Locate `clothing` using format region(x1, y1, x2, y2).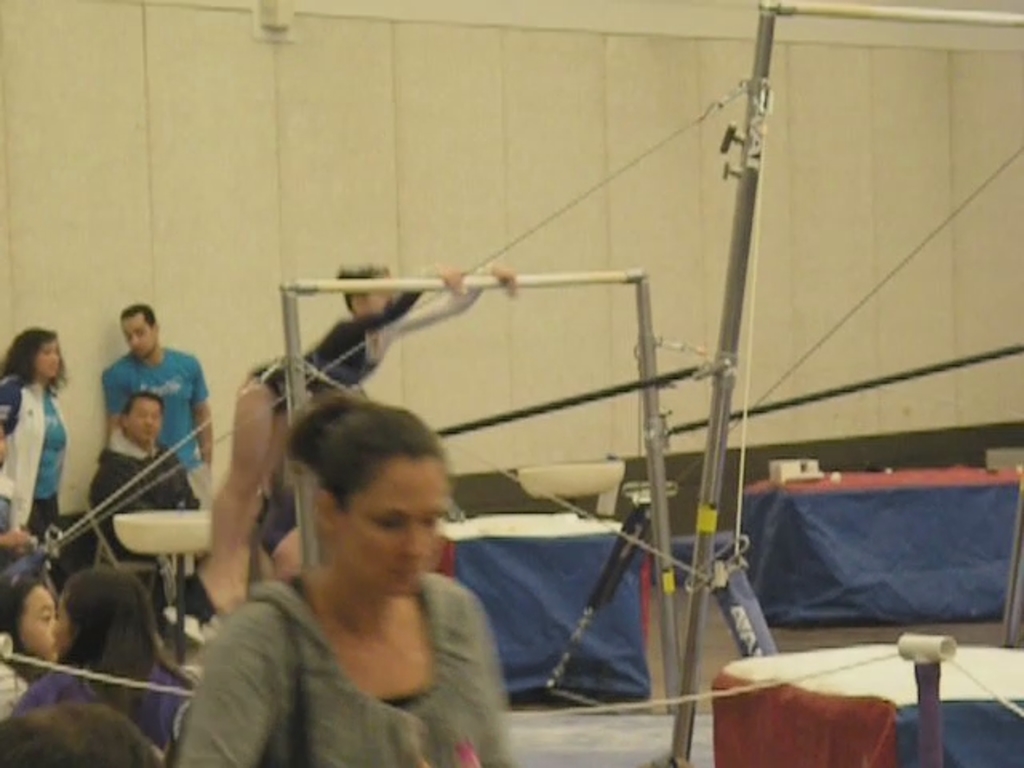
region(91, 438, 229, 621).
